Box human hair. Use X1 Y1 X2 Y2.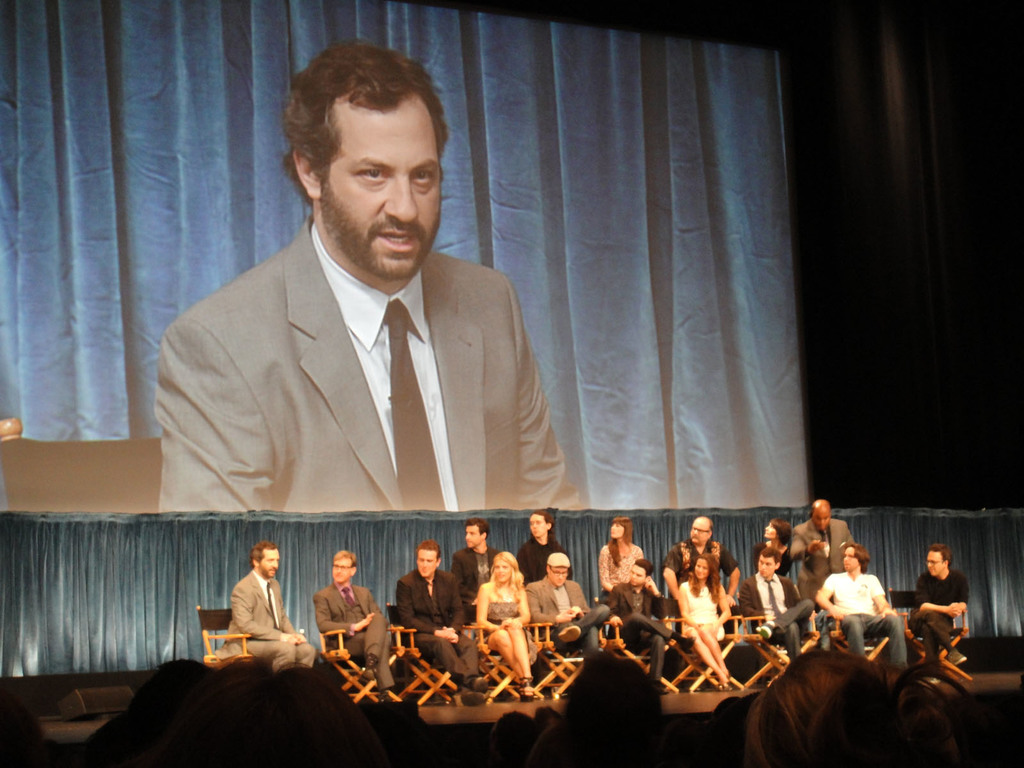
334 547 356 567.
